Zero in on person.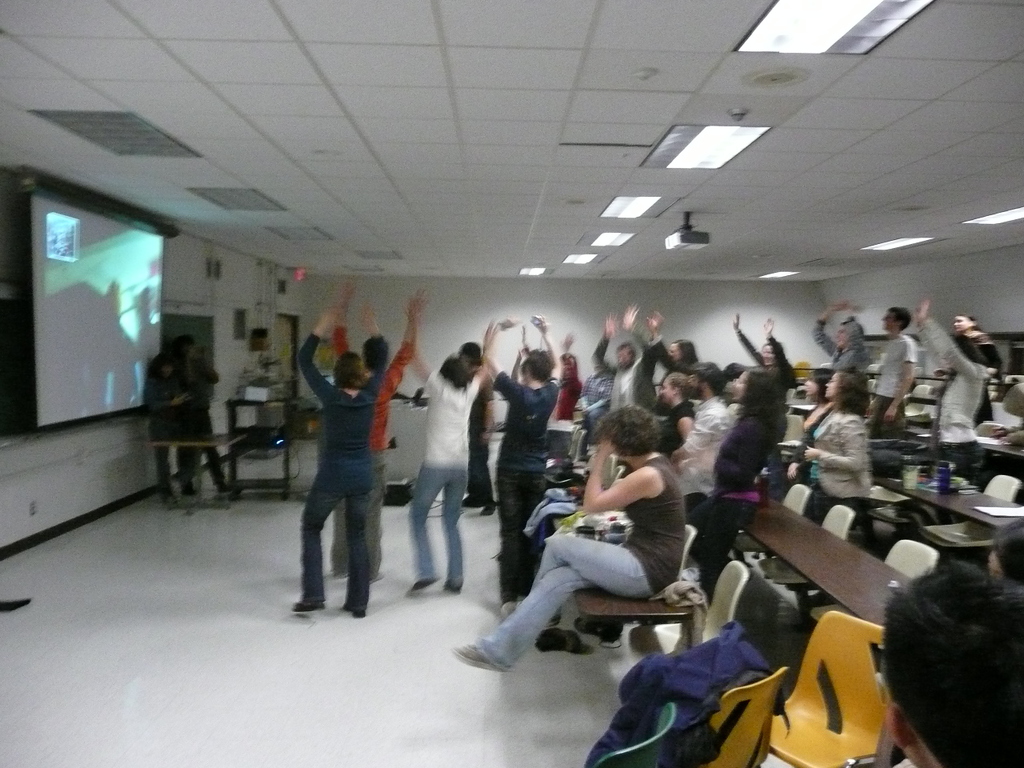
Zeroed in: (174,331,219,493).
